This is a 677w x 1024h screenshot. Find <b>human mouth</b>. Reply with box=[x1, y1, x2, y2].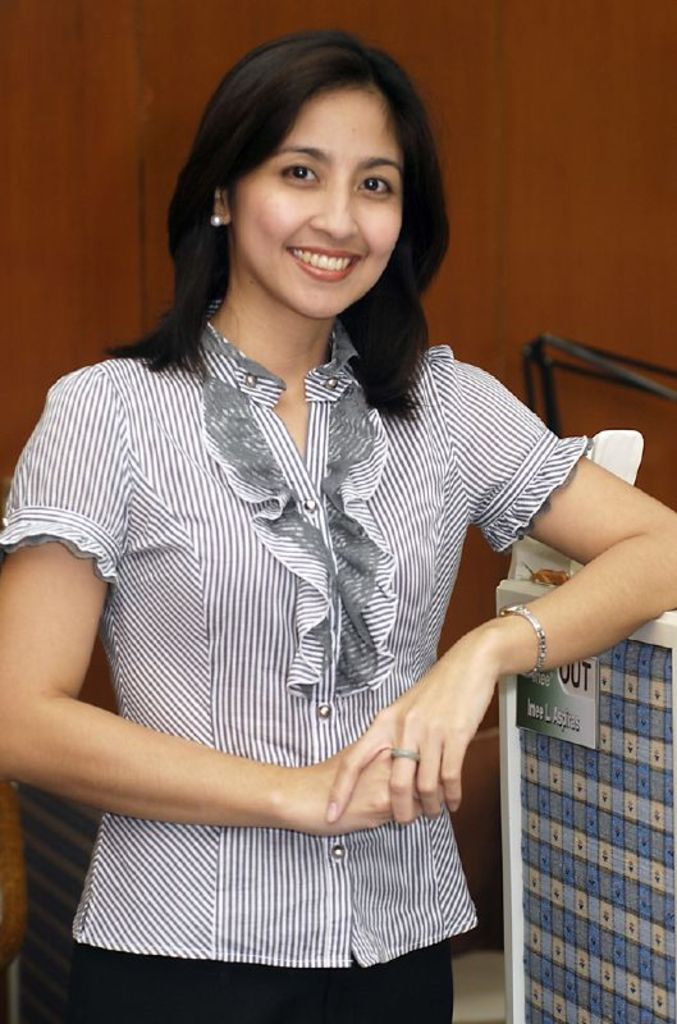
box=[284, 248, 360, 282].
